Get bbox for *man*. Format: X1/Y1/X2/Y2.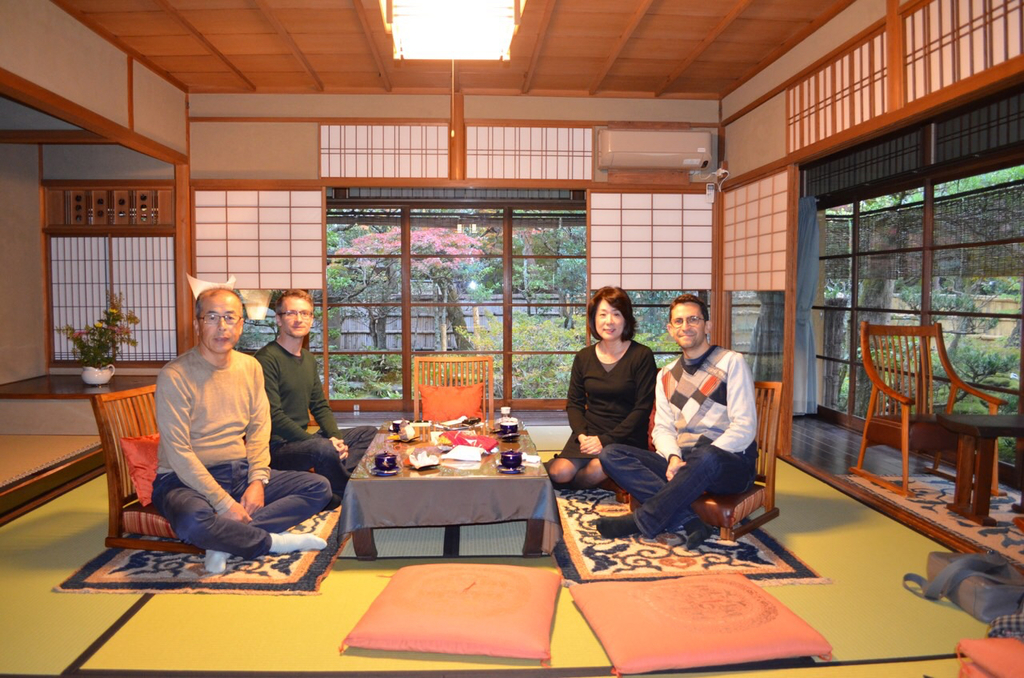
145/288/335/576.
